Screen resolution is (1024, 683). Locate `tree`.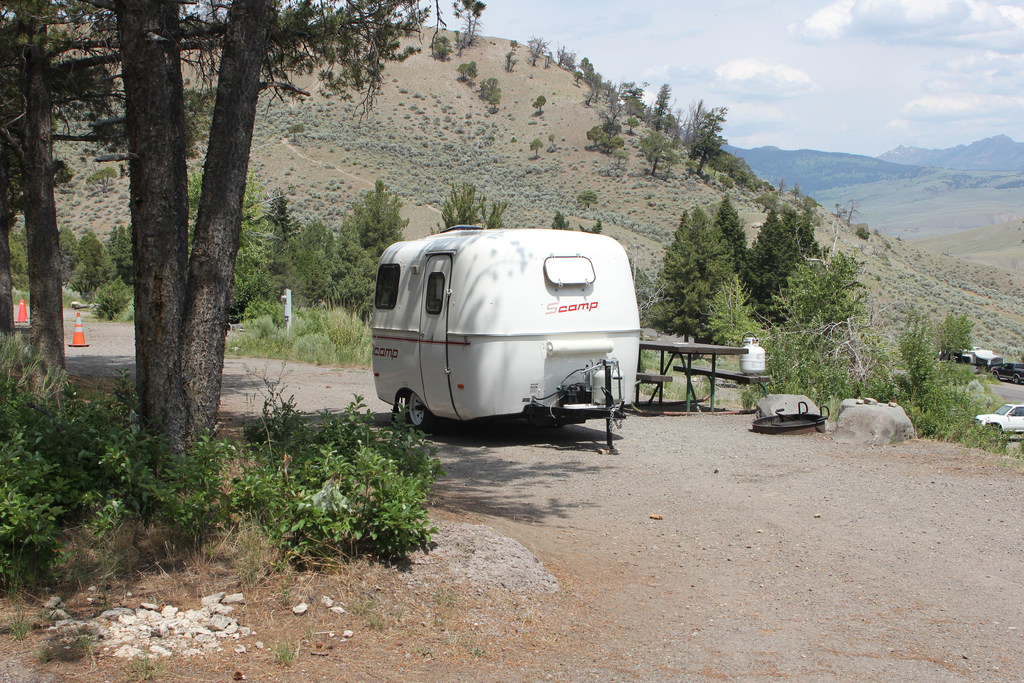
{"left": 834, "top": 199, "right": 868, "bottom": 231}.
